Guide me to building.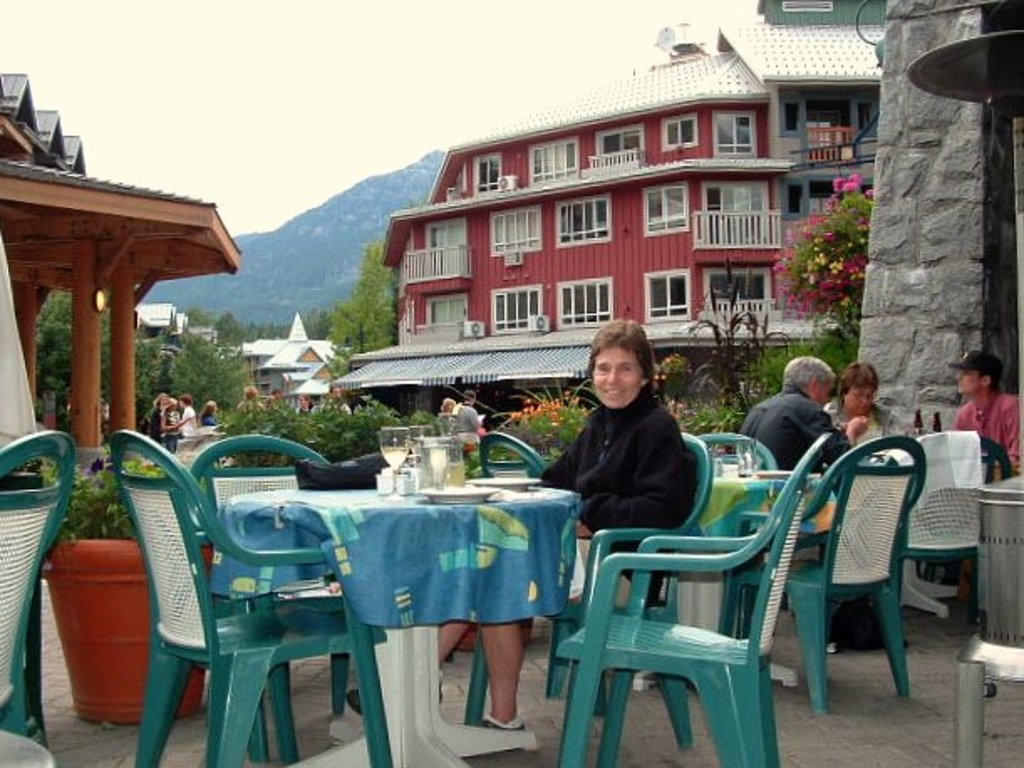
Guidance: [x1=238, y1=309, x2=339, y2=407].
